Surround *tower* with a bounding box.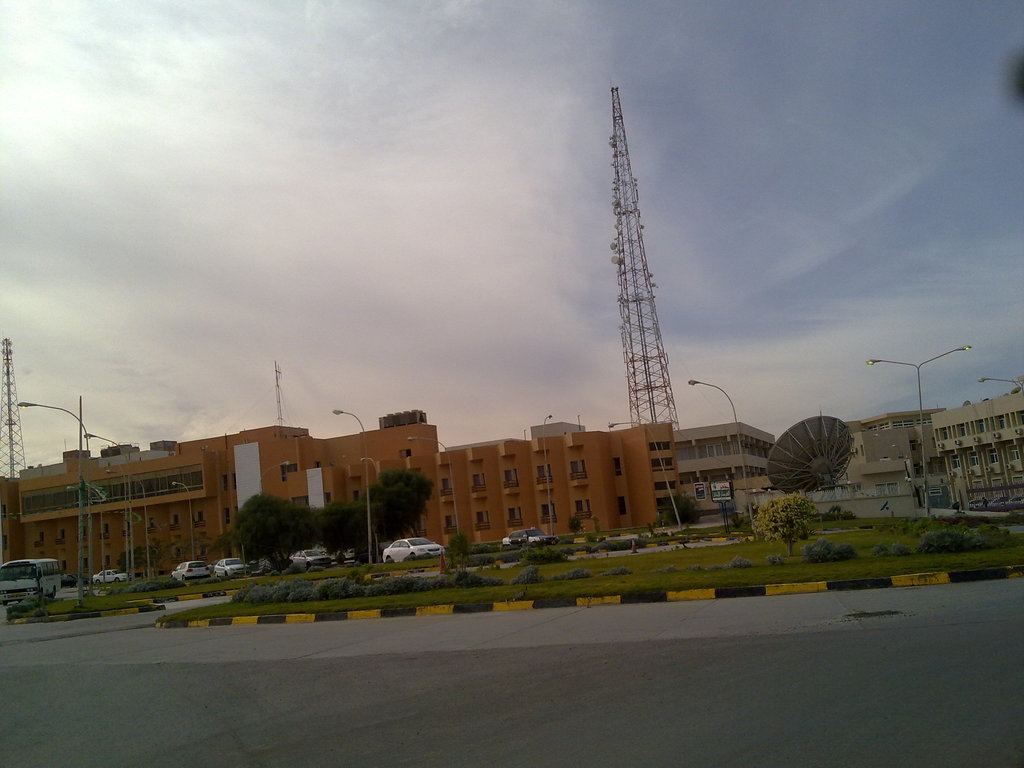
l=1, t=334, r=30, b=486.
